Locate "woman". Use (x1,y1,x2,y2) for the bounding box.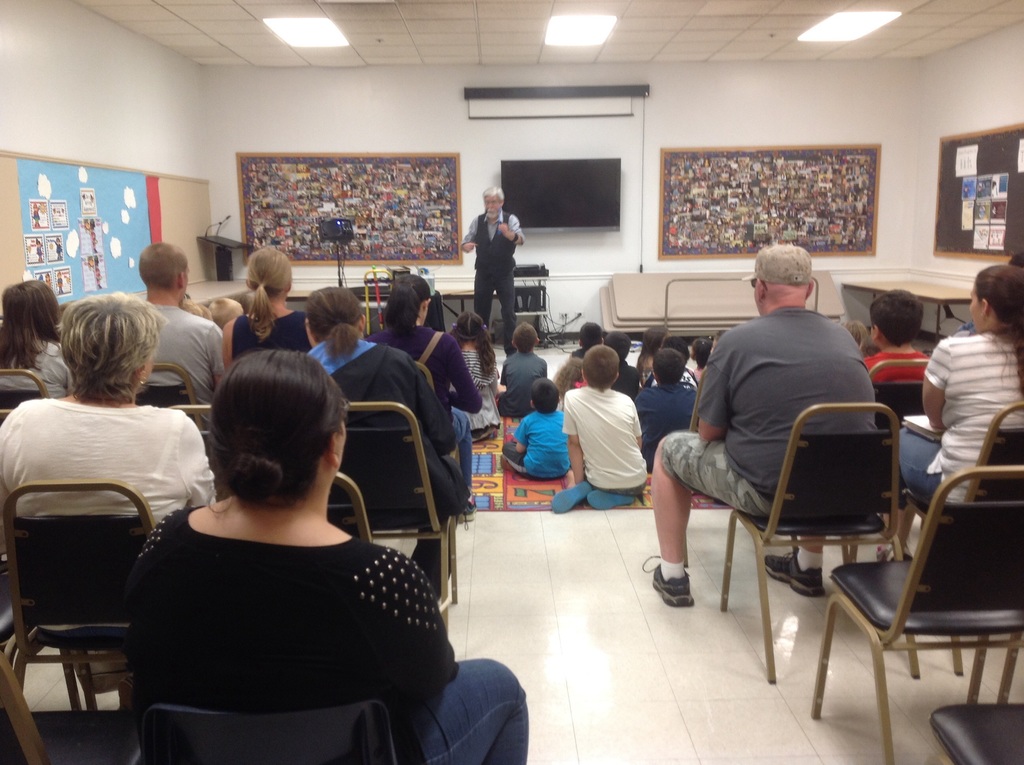
(0,291,220,648).
